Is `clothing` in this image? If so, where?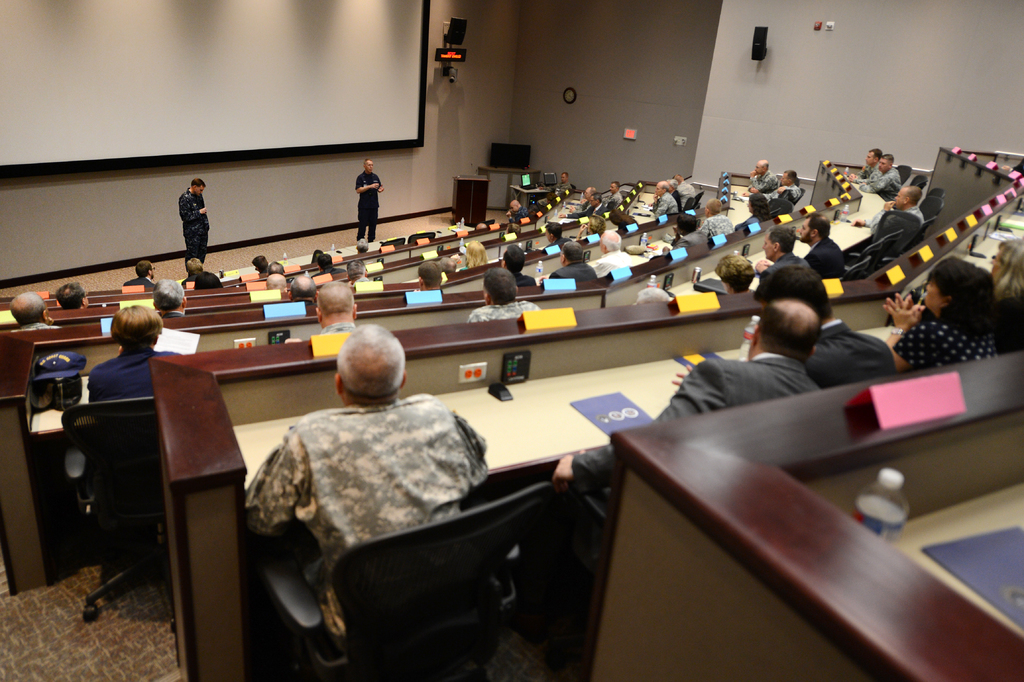
Yes, at (749,168,780,192).
